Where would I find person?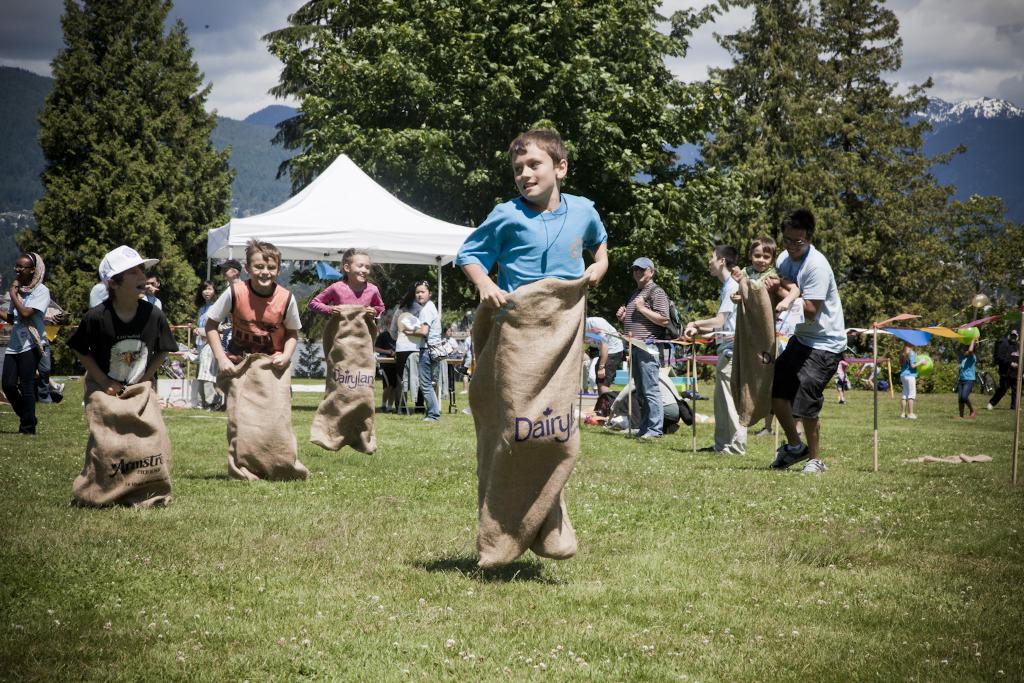
At (left=859, top=357, right=885, bottom=384).
